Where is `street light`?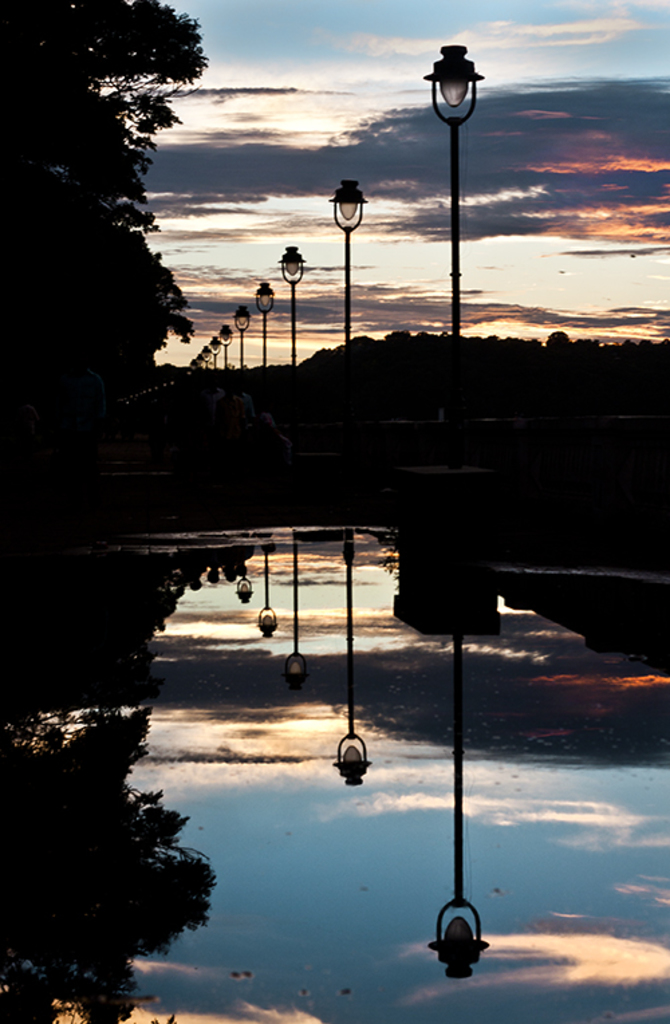
(230, 304, 261, 365).
